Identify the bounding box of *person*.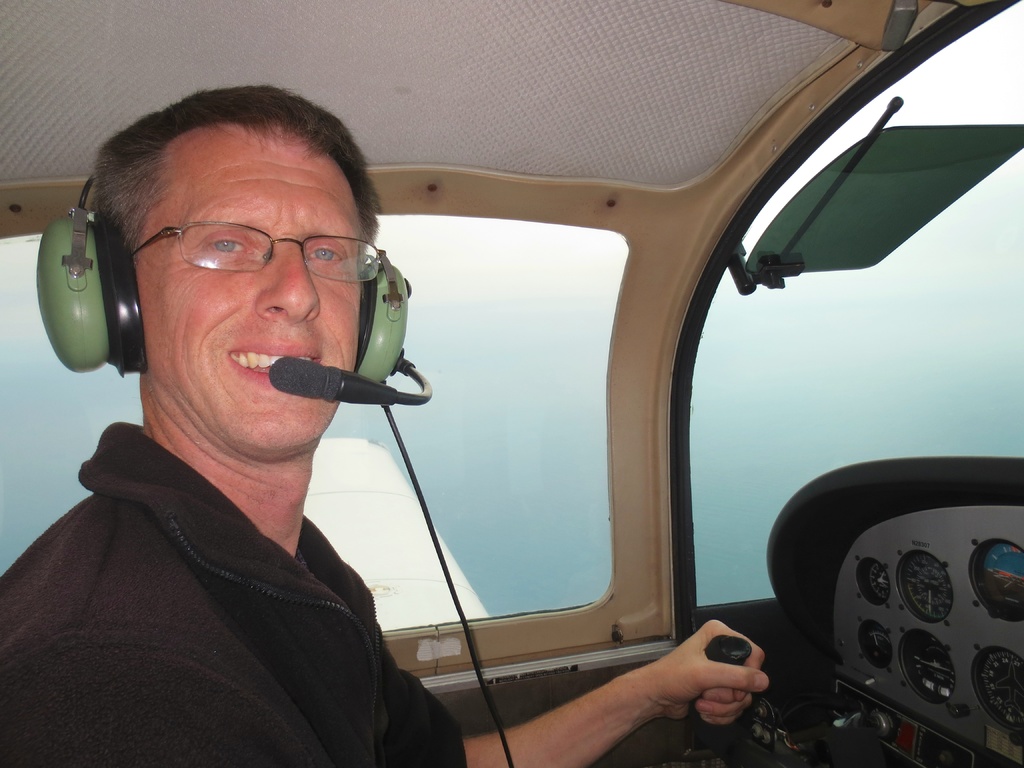
104/45/653/754.
